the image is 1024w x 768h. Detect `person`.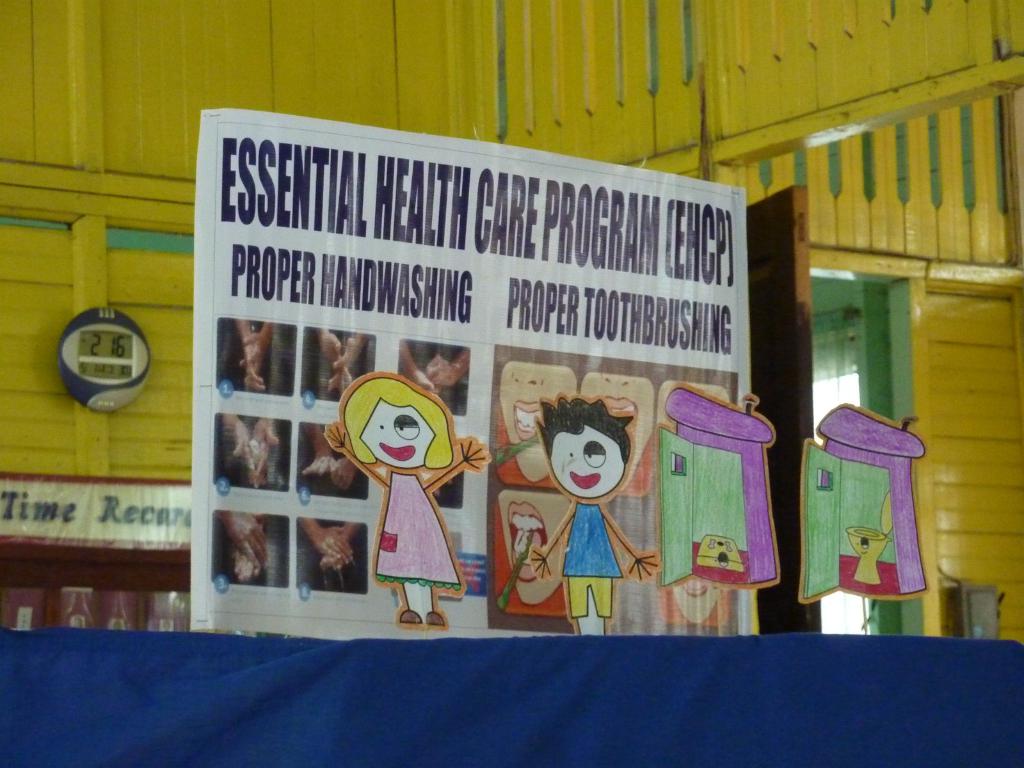
Detection: (x1=532, y1=397, x2=655, y2=636).
